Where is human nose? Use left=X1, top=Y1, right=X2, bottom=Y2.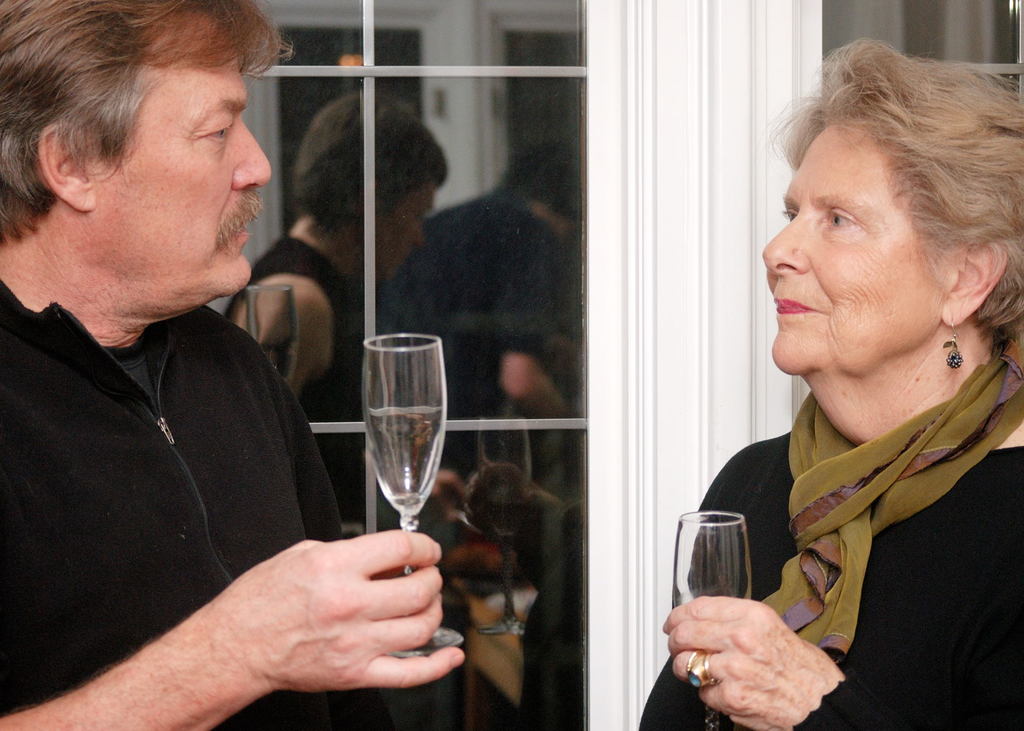
left=762, top=213, right=812, bottom=276.
